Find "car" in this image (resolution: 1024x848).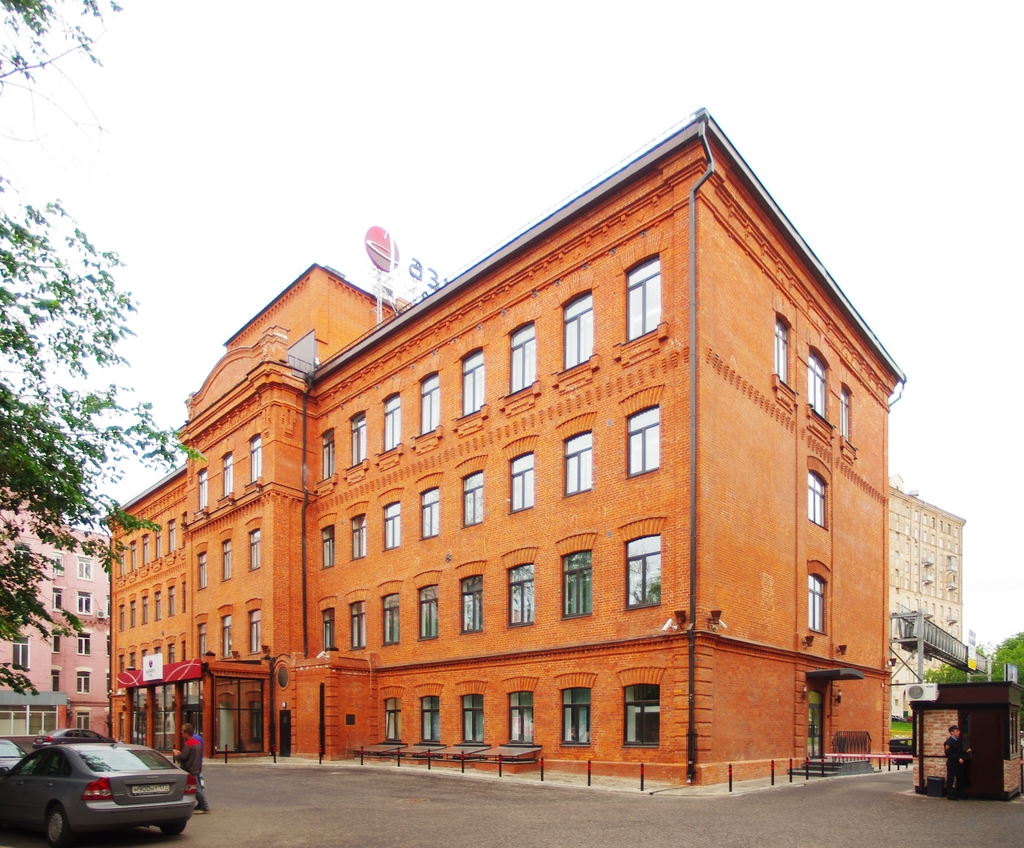
34:728:111:747.
